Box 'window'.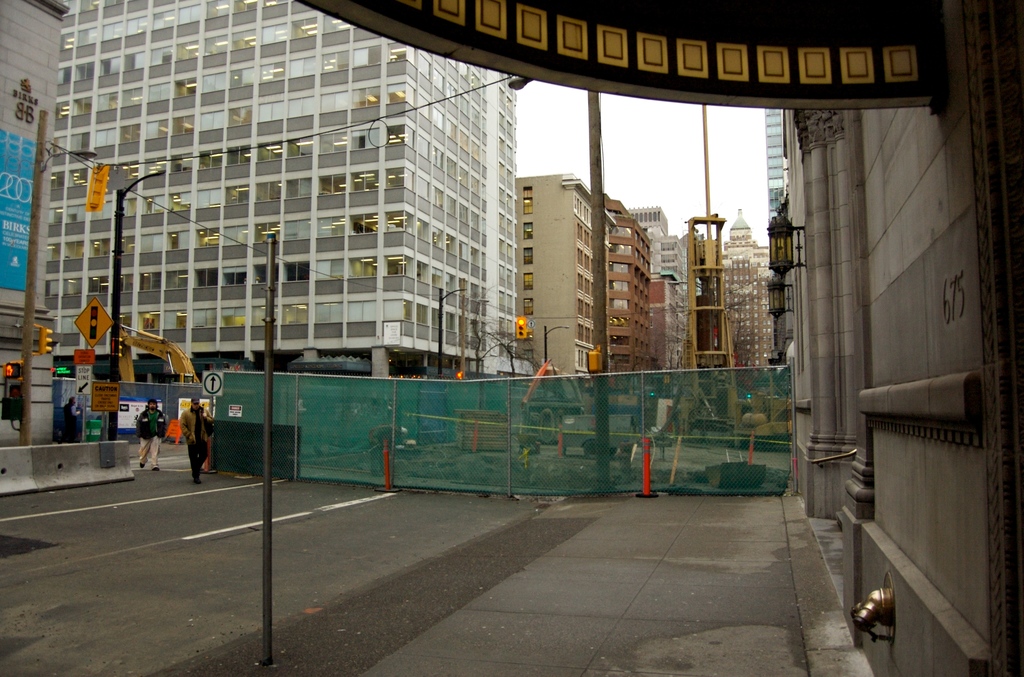
left=609, top=282, right=634, bottom=292.
